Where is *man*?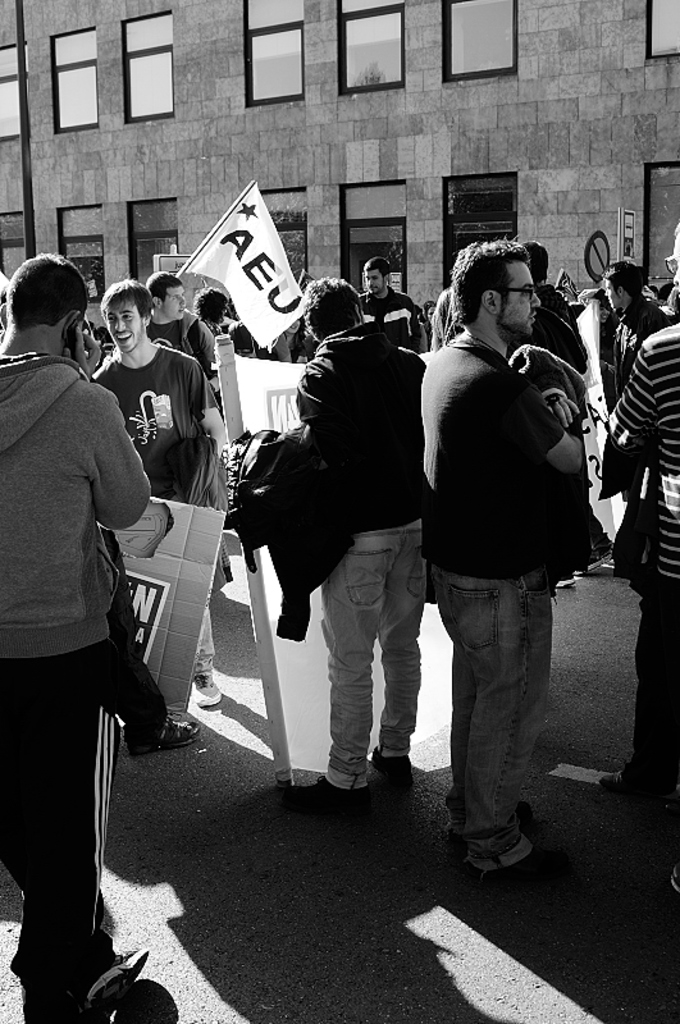
[85, 276, 223, 721].
